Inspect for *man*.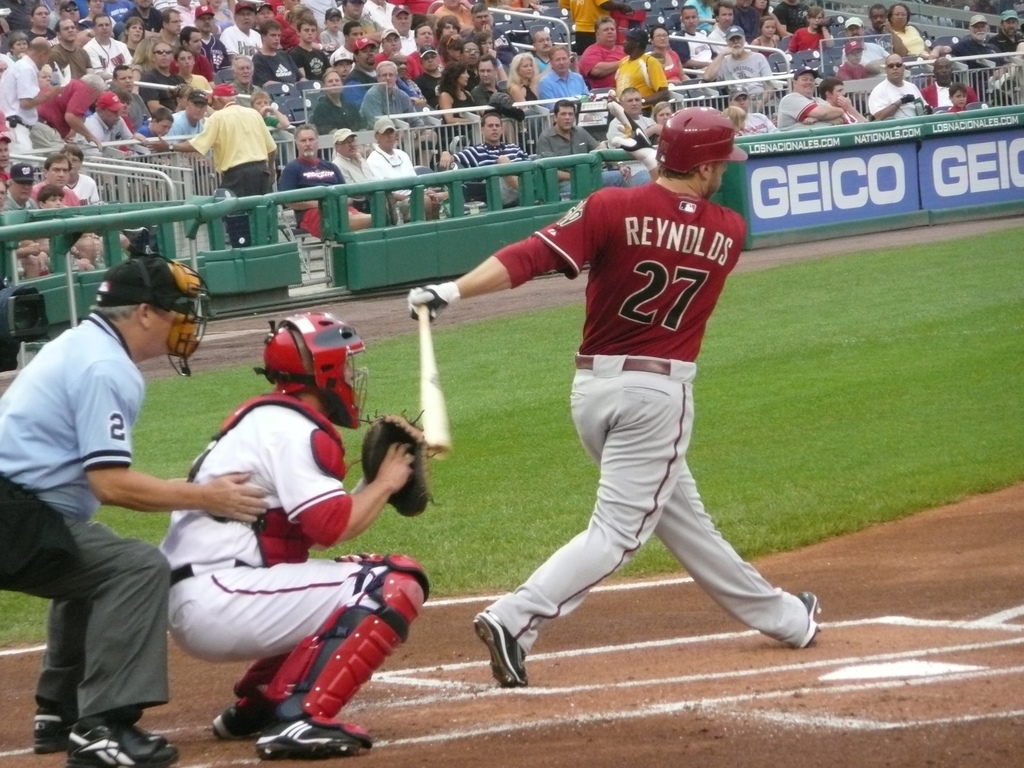
Inspection: 952, 8, 1001, 62.
